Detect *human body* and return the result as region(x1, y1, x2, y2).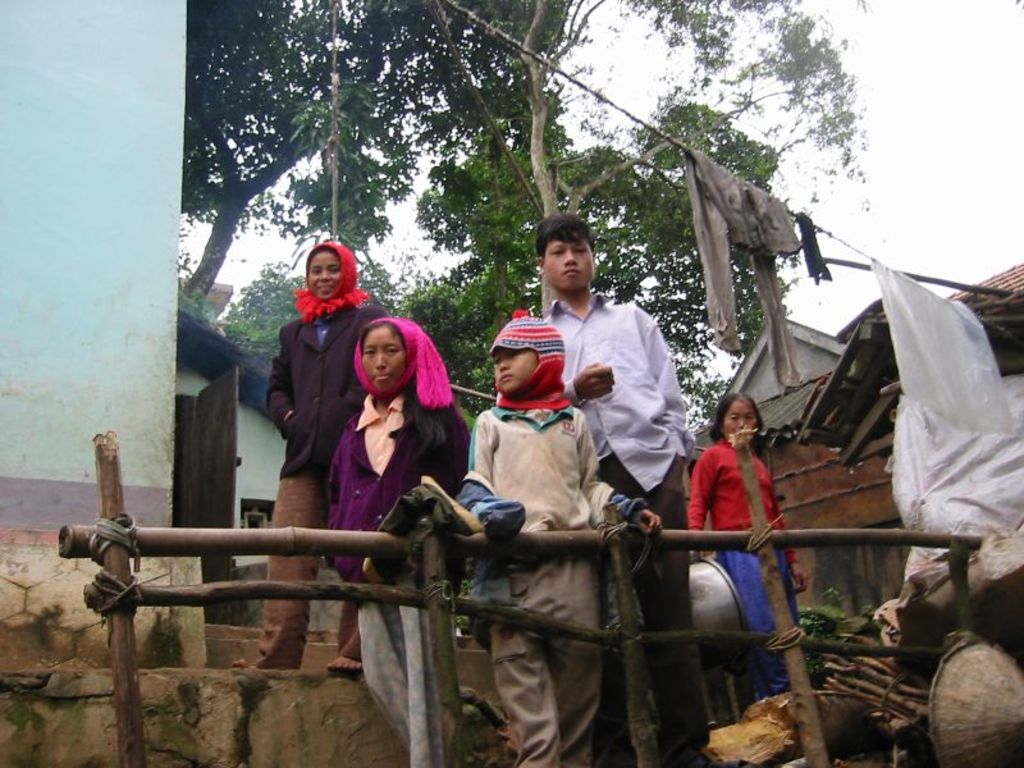
region(241, 234, 374, 664).
